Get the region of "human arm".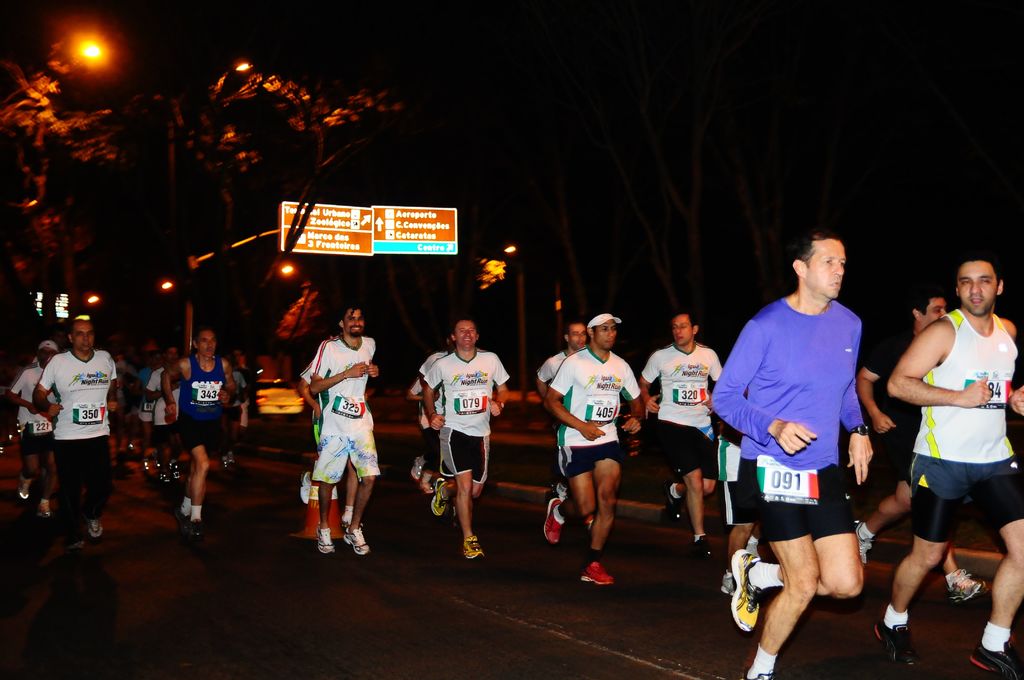
pyautogui.locateOnScreen(710, 348, 733, 396).
